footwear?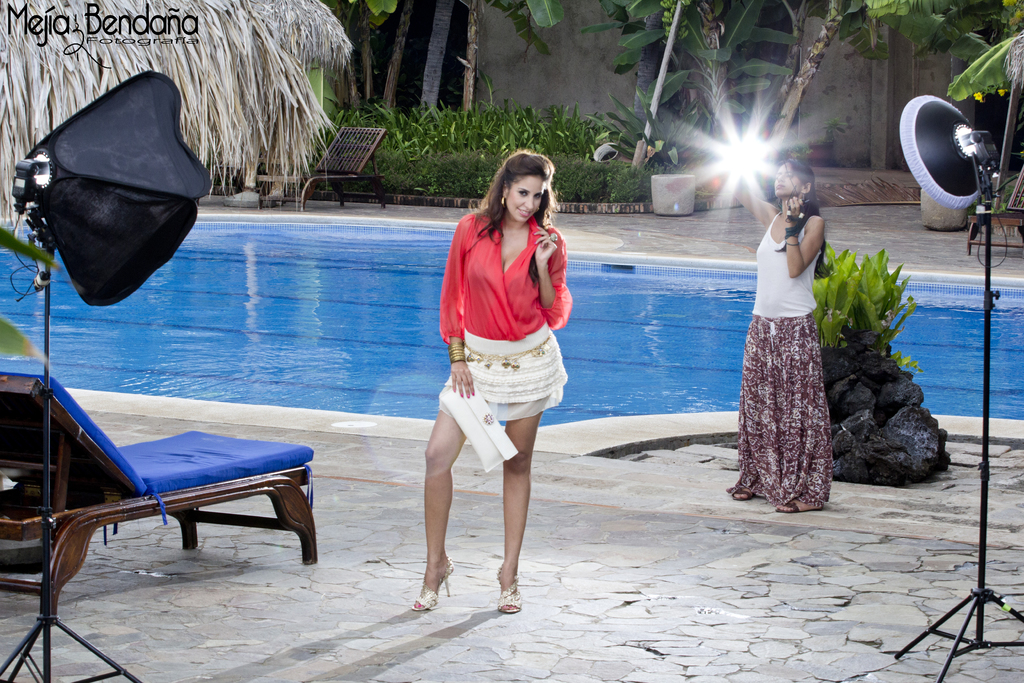
736,487,745,504
